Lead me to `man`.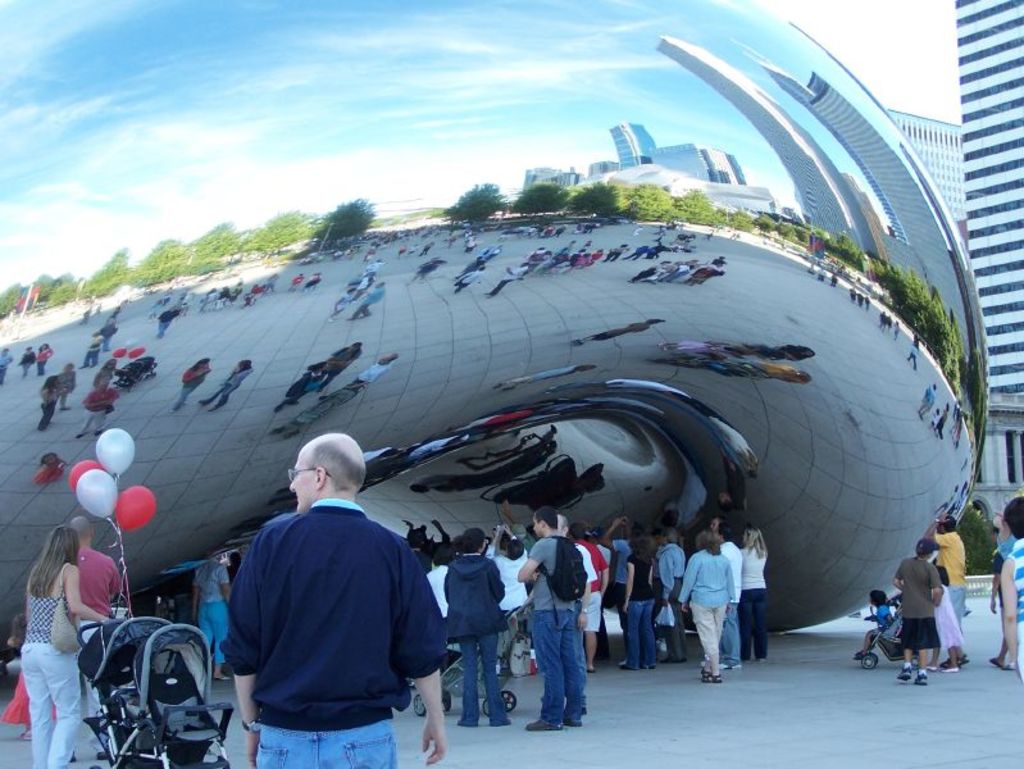
Lead to bbox=(720, 517, 746, 670).
